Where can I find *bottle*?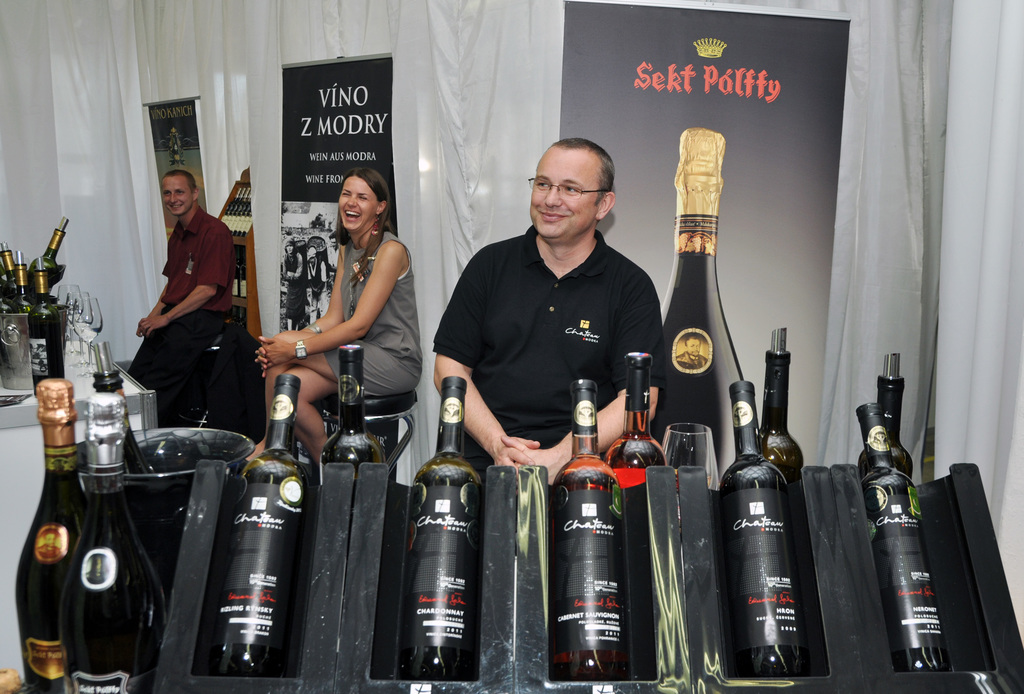
You can find it at Rect(399, 376, 483, 682).
